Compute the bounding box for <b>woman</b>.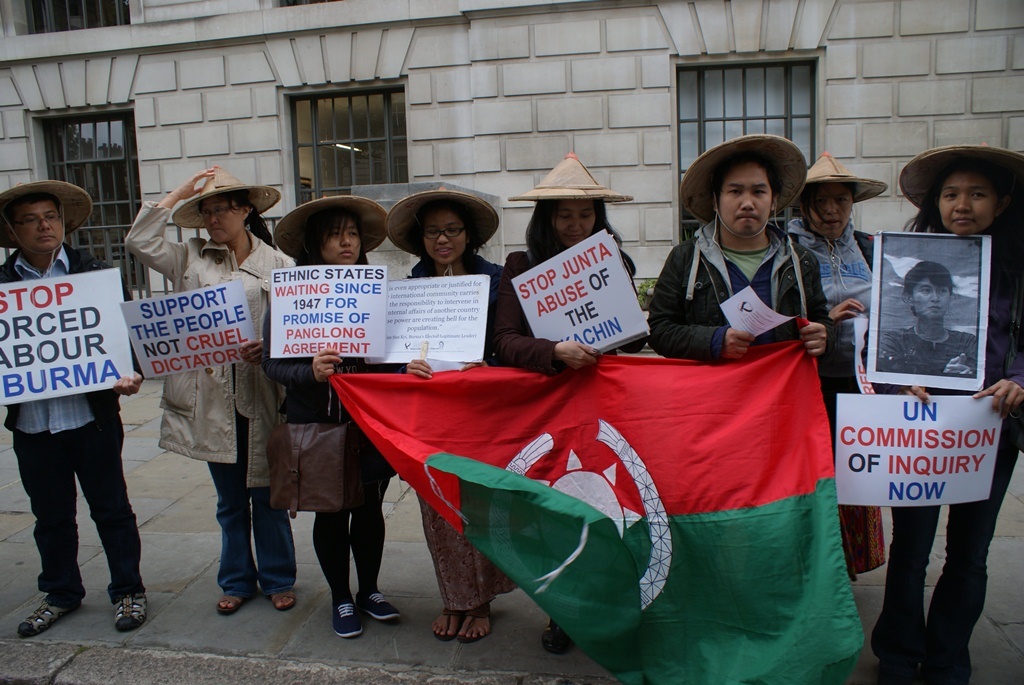
780 146 888 587.
